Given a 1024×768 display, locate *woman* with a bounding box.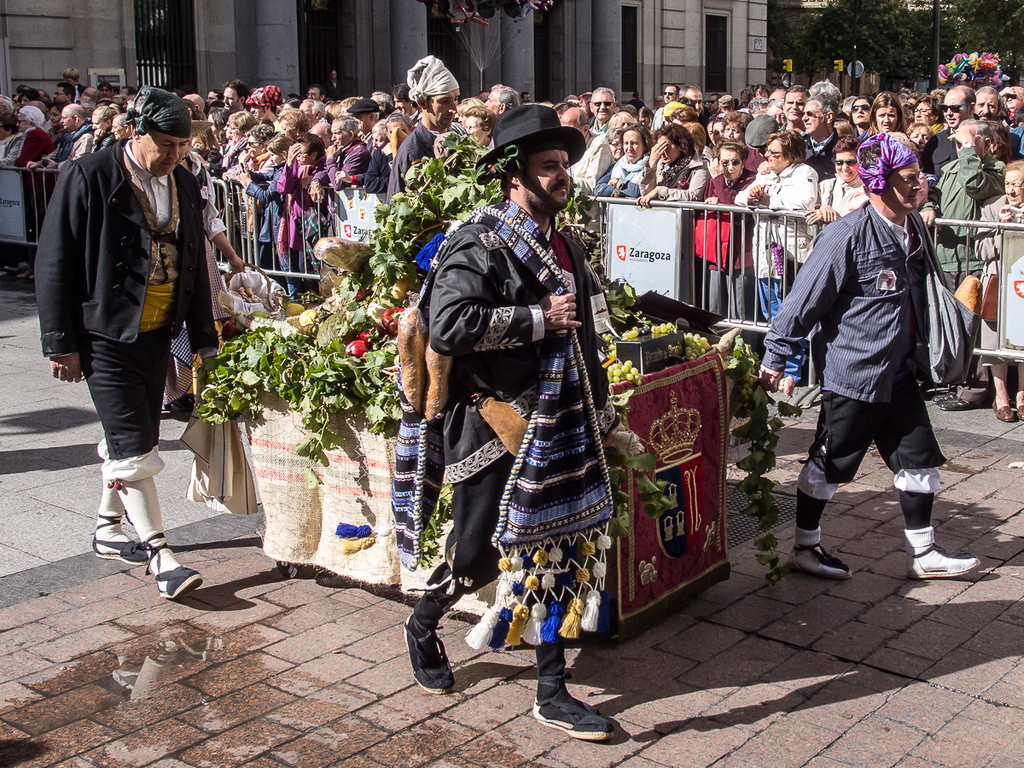
Located: (850,95,872,137).
